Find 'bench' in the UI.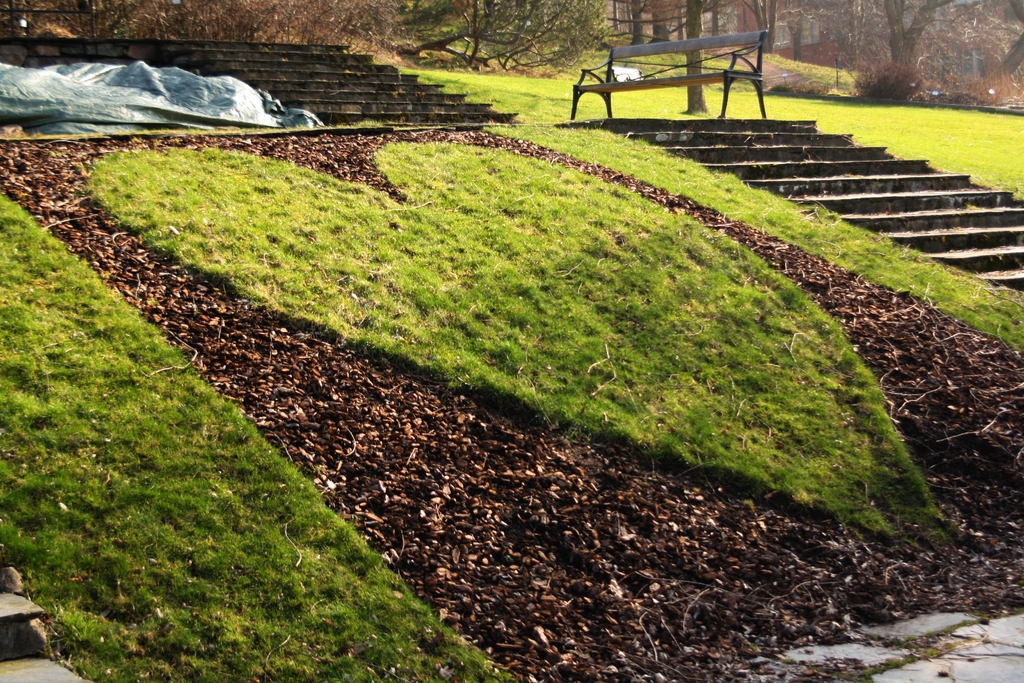
UI element at x1=577, y1=10, x2=794, y2=125.
